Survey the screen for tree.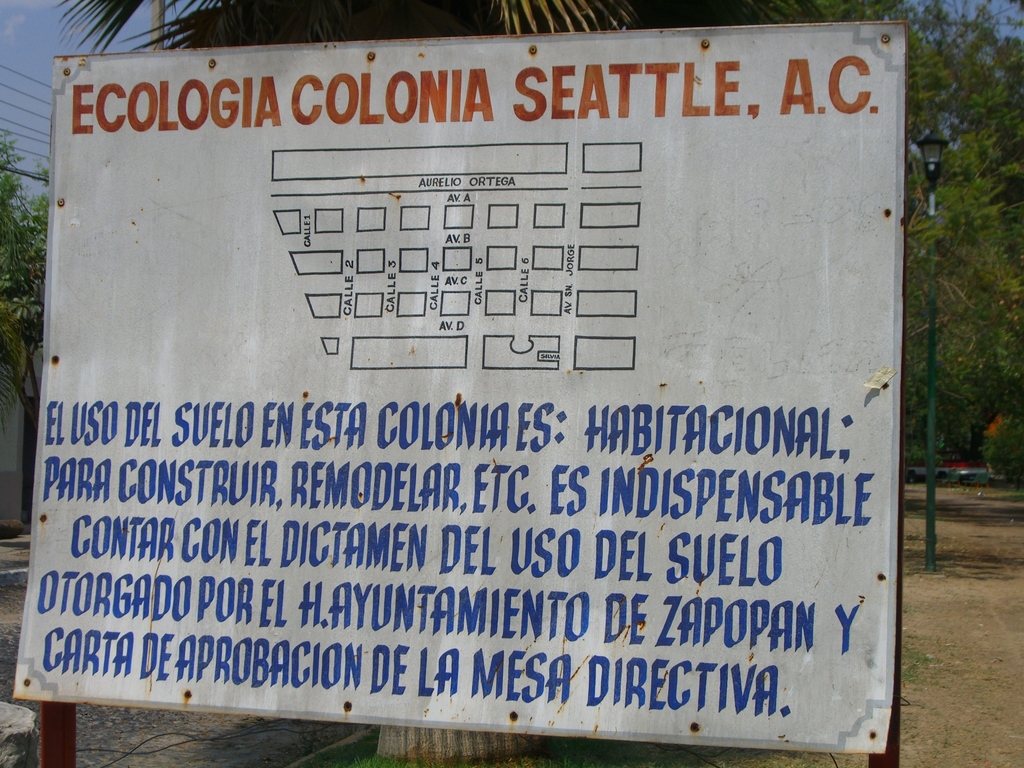
Survey found: left=735, top=0, right=1023, bottom=488.
